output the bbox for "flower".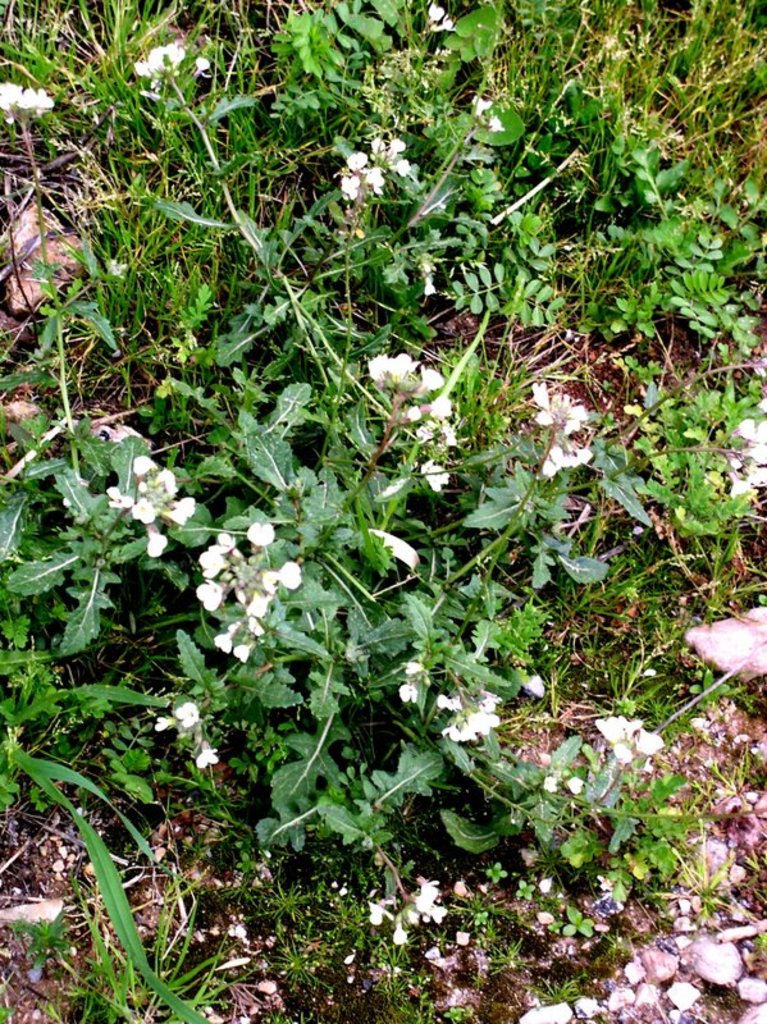
Rect(157, 714, 166, 732).
